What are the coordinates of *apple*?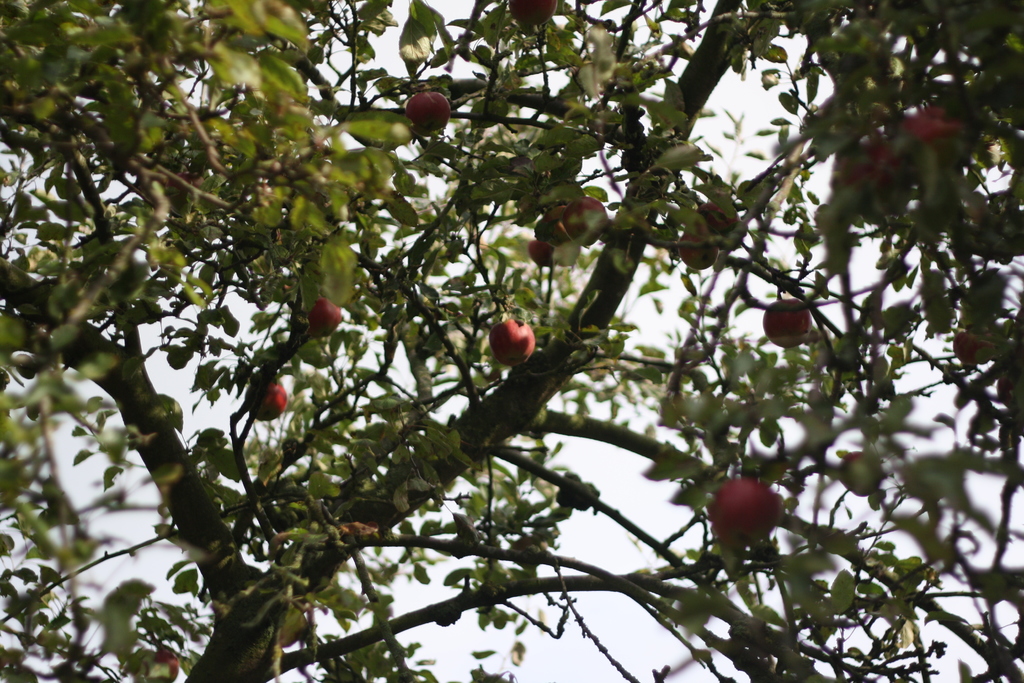
402, 94, 449, 135.
